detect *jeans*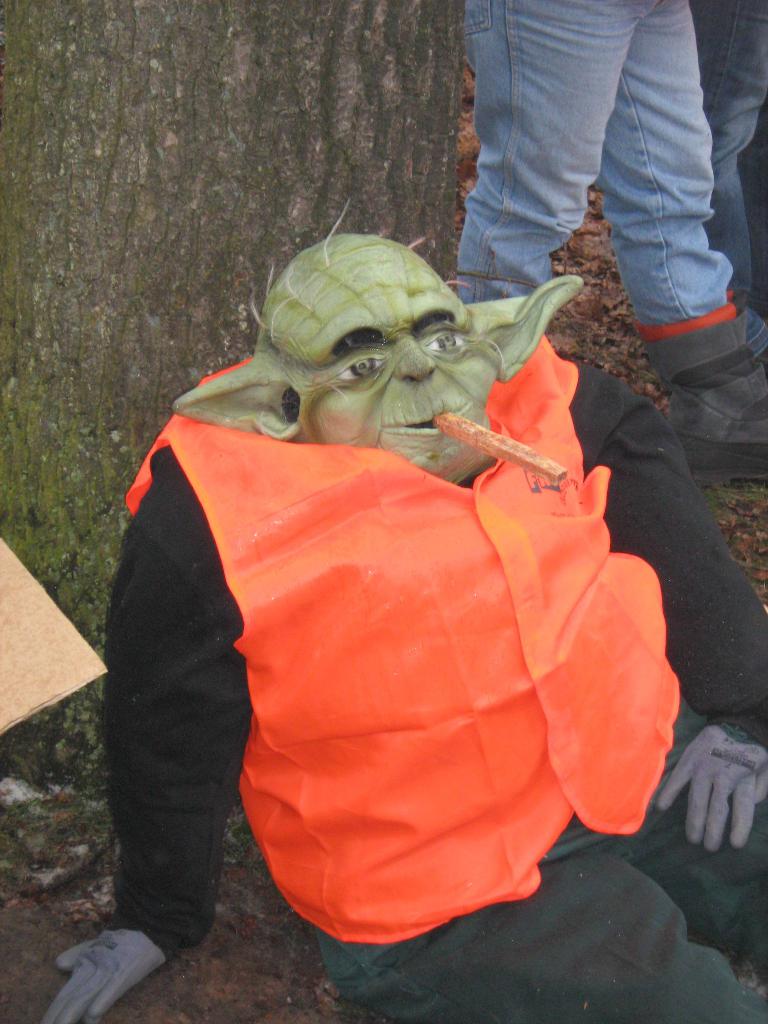
[703,0,767,273]
